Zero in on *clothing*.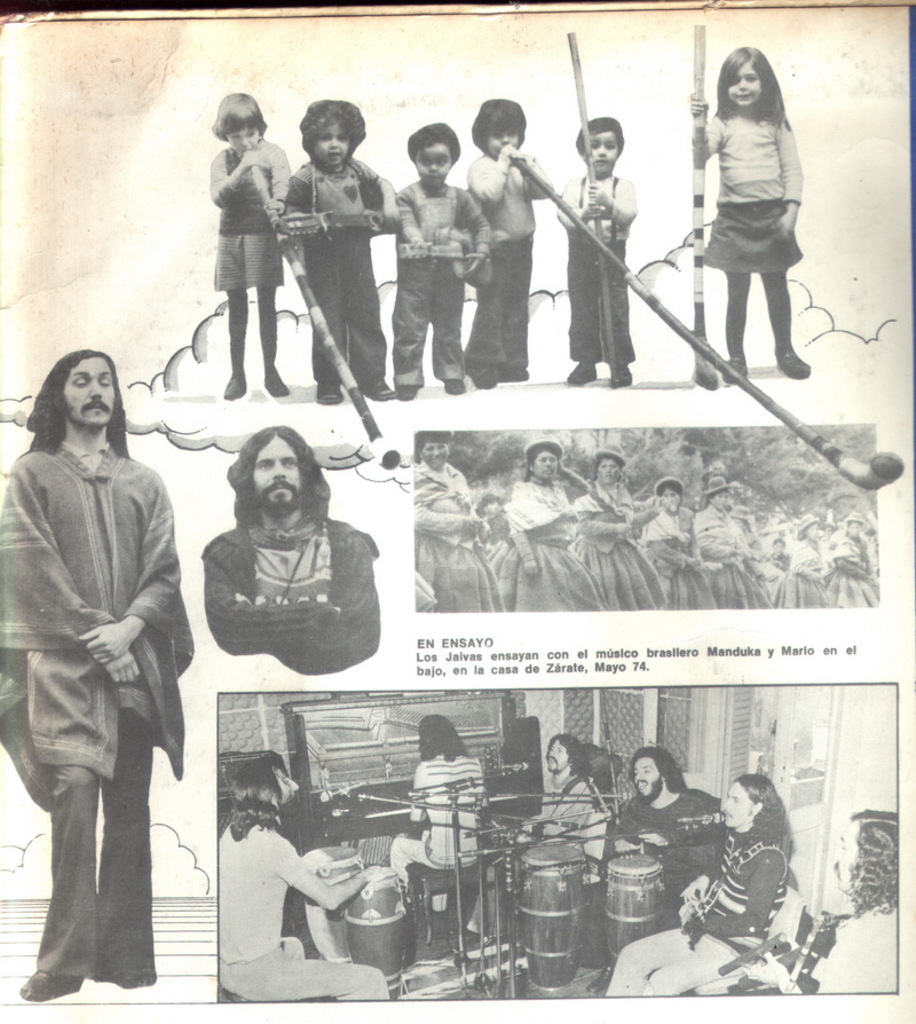
Zeroed in: bbox(208, 819, 388, 1002).
